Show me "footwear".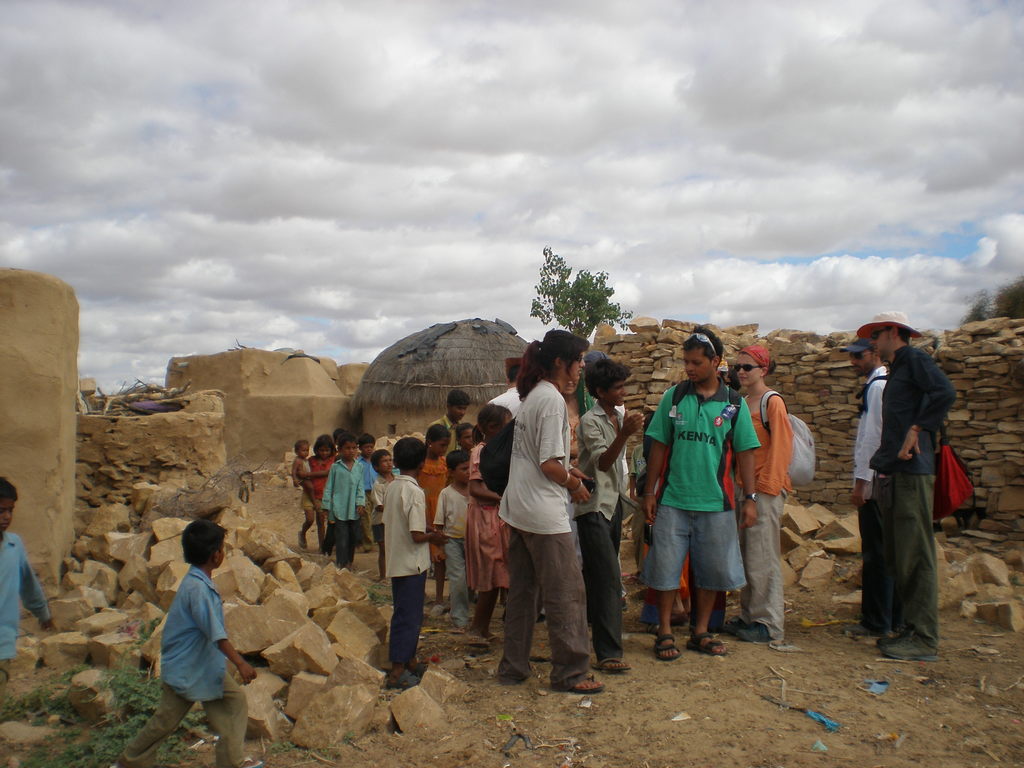
"footwear" is here: {"left": 239, "top": 755, "right": 264, "bottom": 767}.
